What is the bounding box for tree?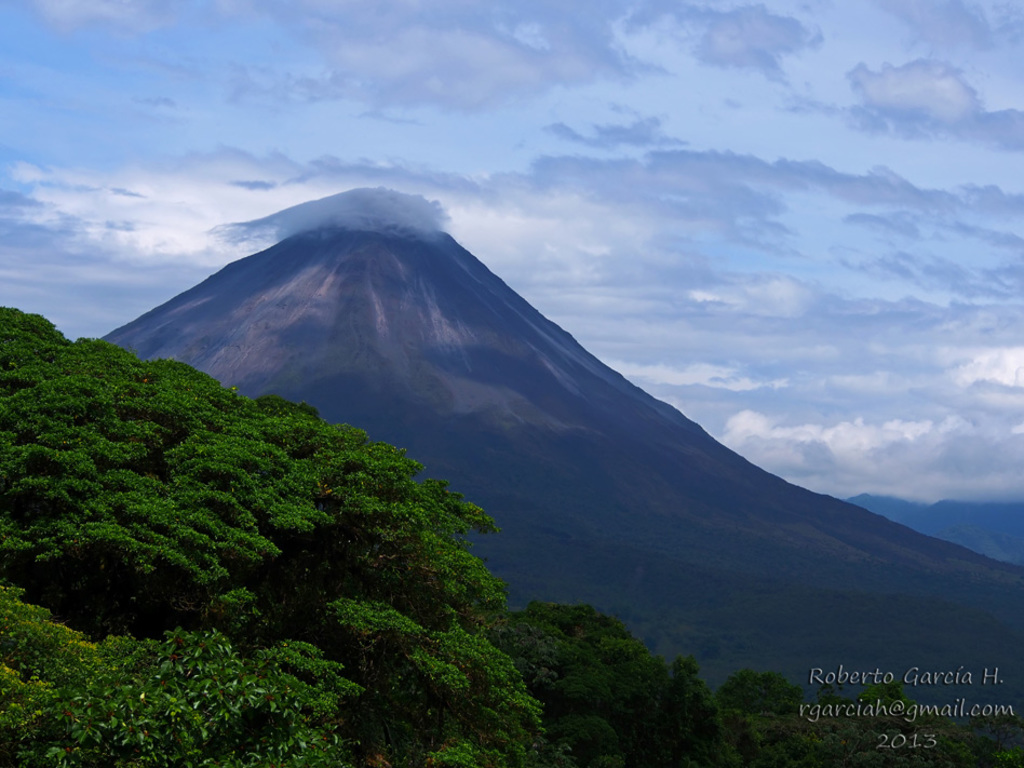
0,558,112,767.
